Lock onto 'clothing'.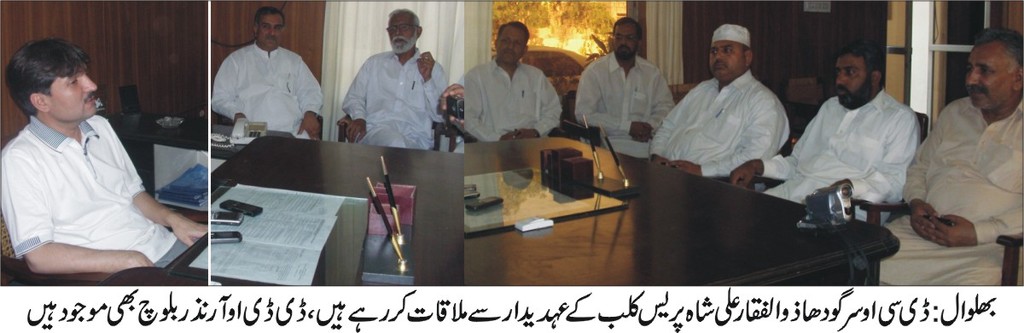
Locked: 650:66:788:193.
